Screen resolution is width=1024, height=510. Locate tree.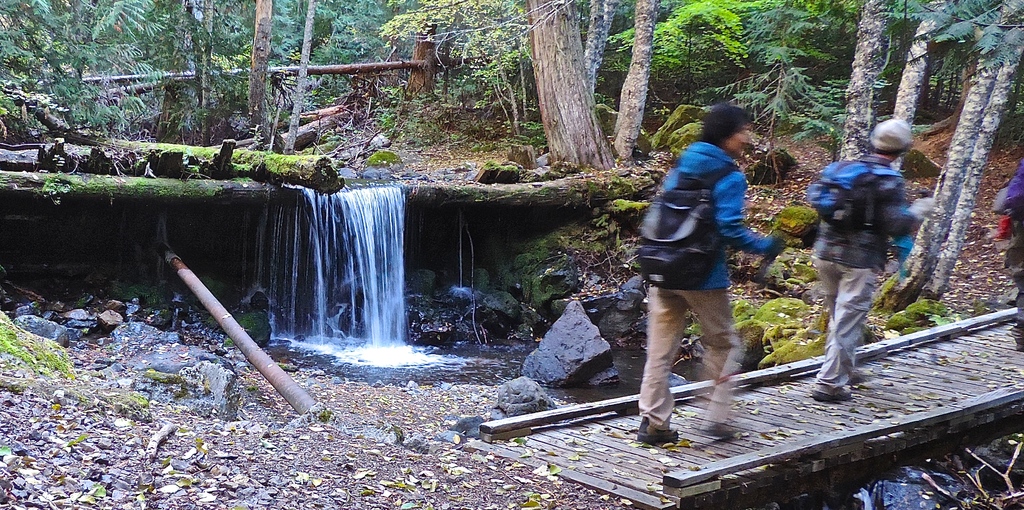
l=185, t=0, r=237, b=131.
